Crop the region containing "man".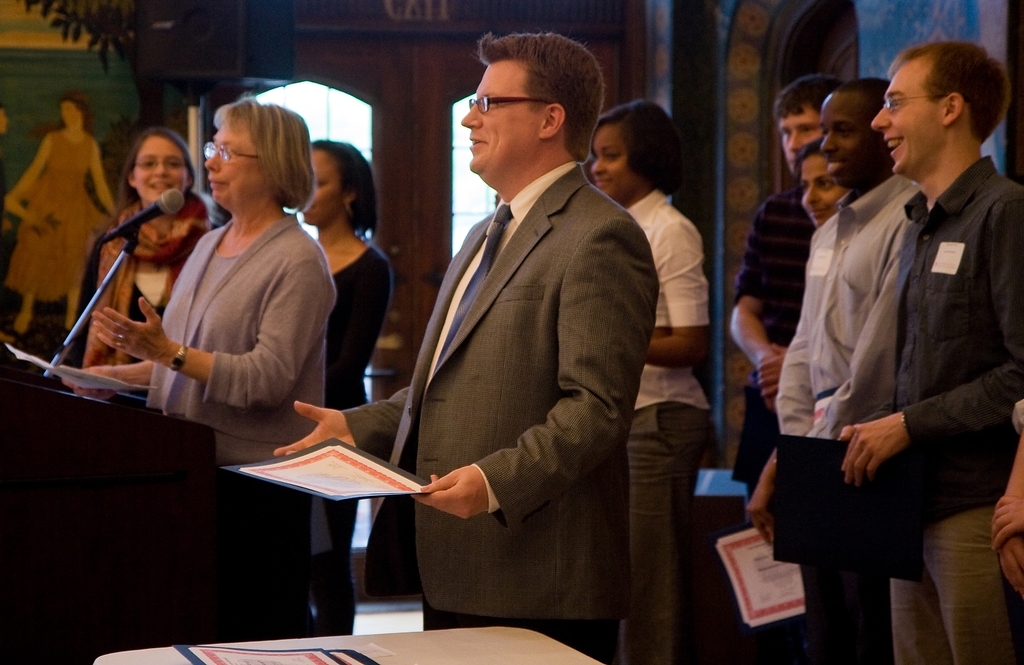
Crop region: (844,40,1023,664).
